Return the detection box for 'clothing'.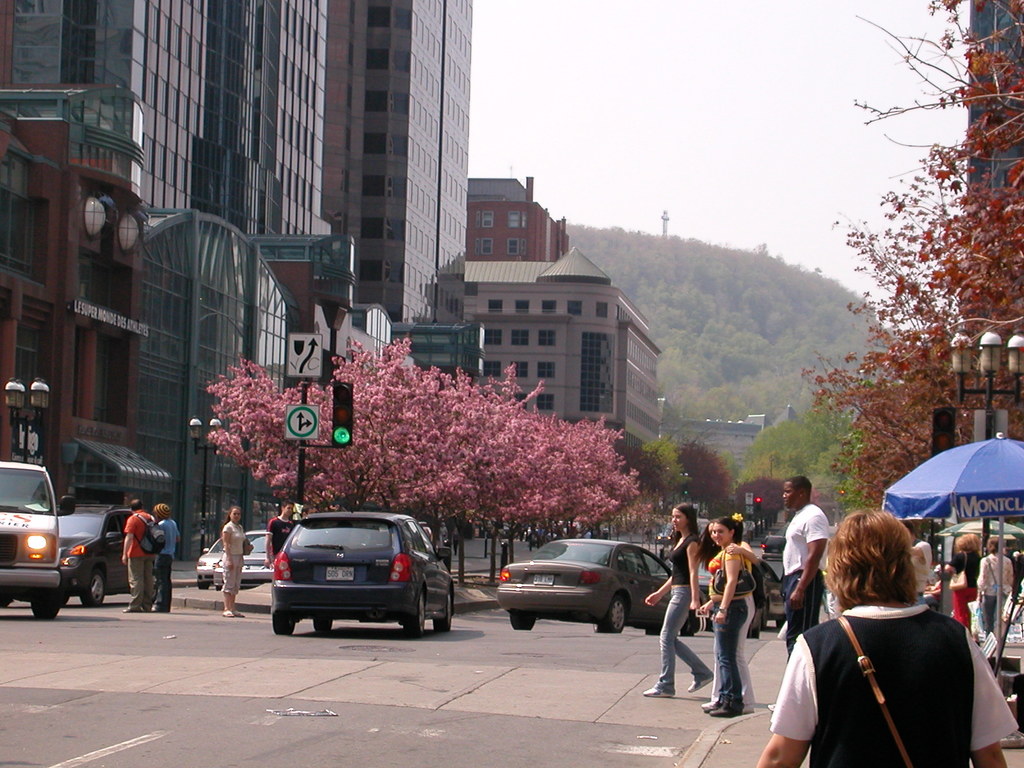
[131, 516, 150, 550].
